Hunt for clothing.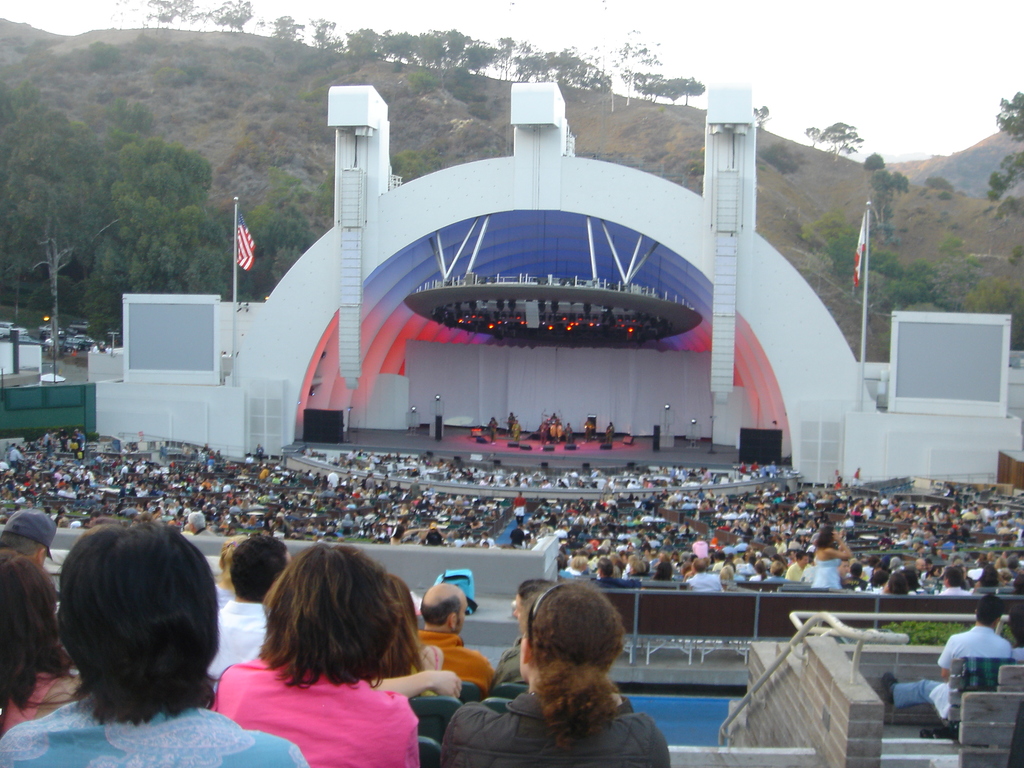
Hunted down at 540,425,547,445.
